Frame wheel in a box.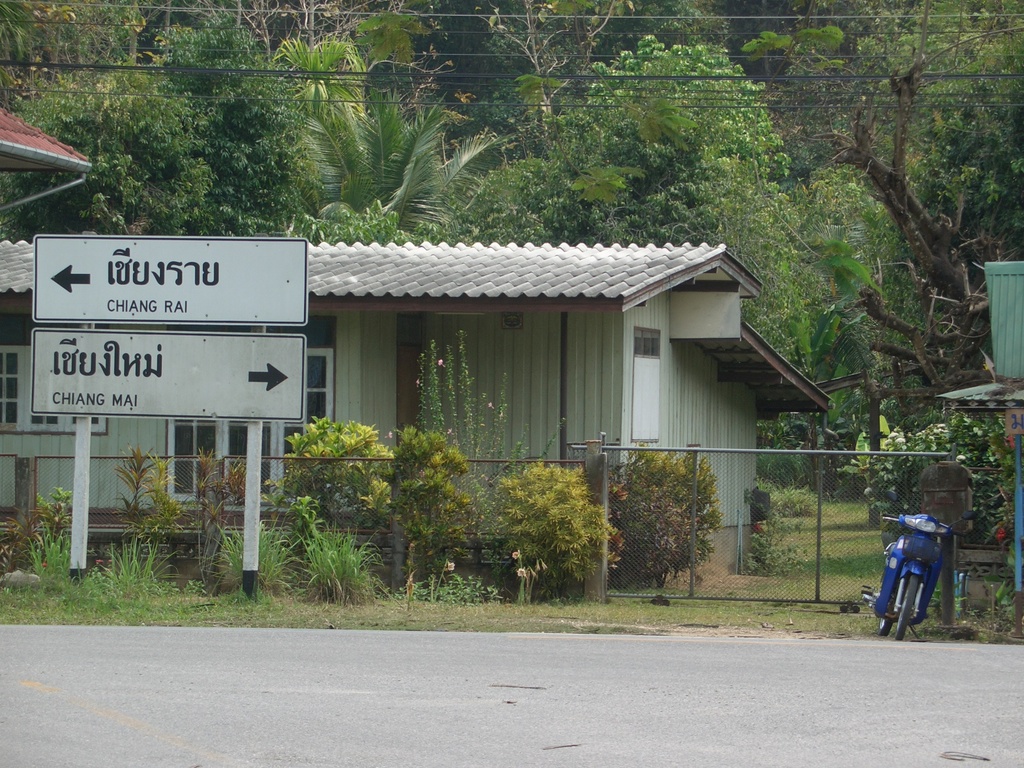
{"left": 892, "top": 569, "right": 918, "bottom": 644}.
